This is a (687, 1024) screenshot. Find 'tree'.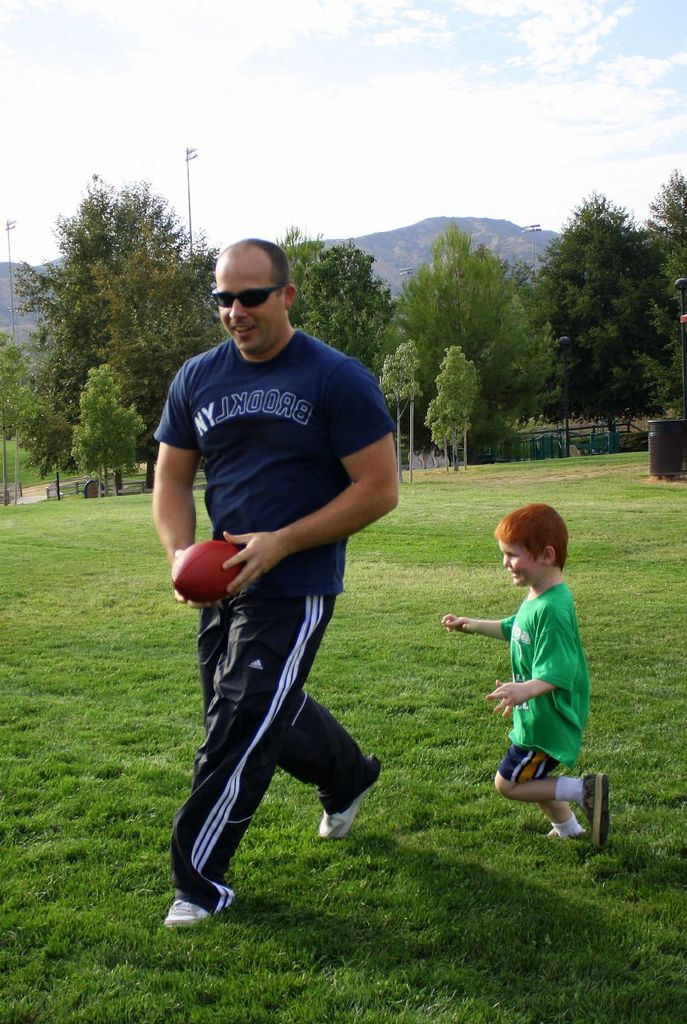
Bounding box: BBox(425, 394, 473, 469).
